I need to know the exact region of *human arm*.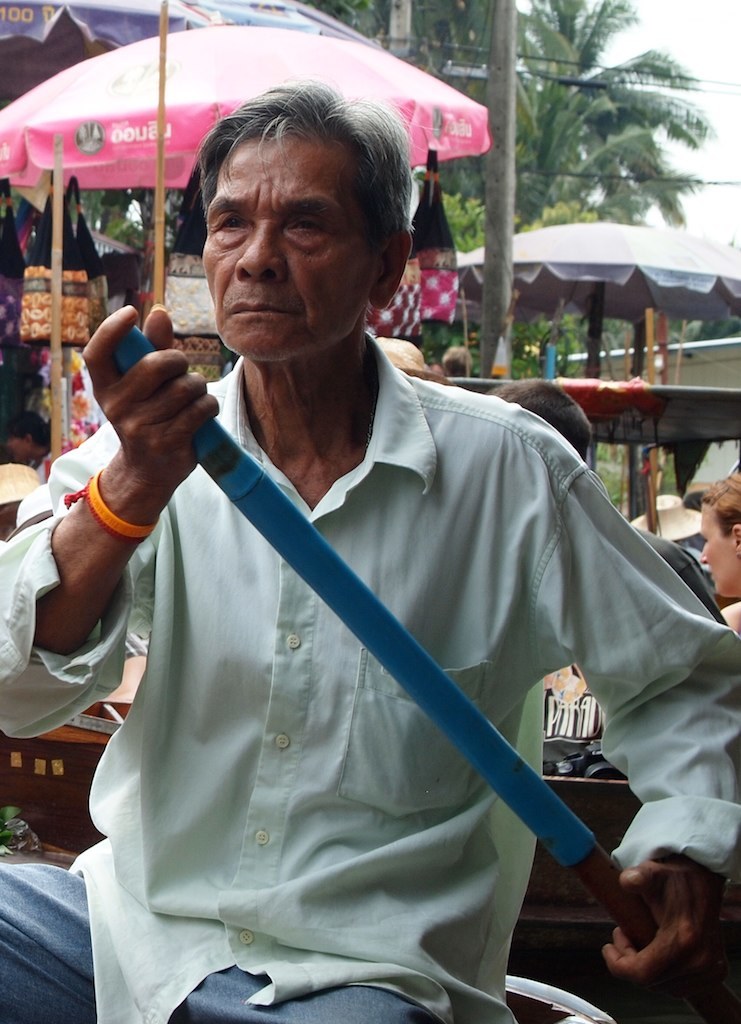
Region: <region>25, 306, 217, 783</region>.
